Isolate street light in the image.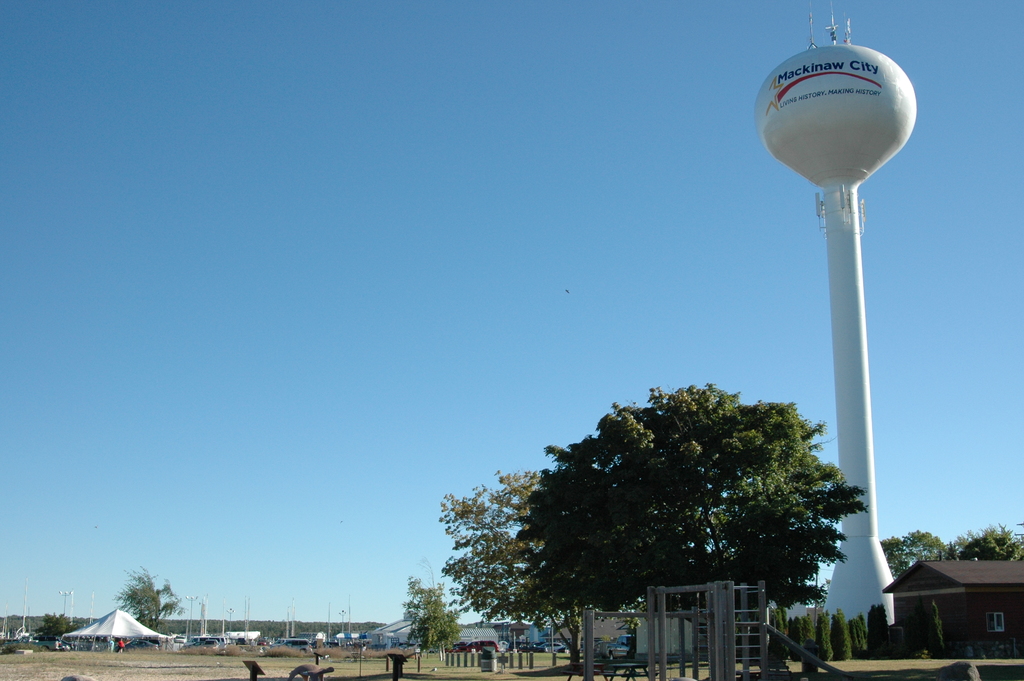
Isolated region: [225,607,234,640].
